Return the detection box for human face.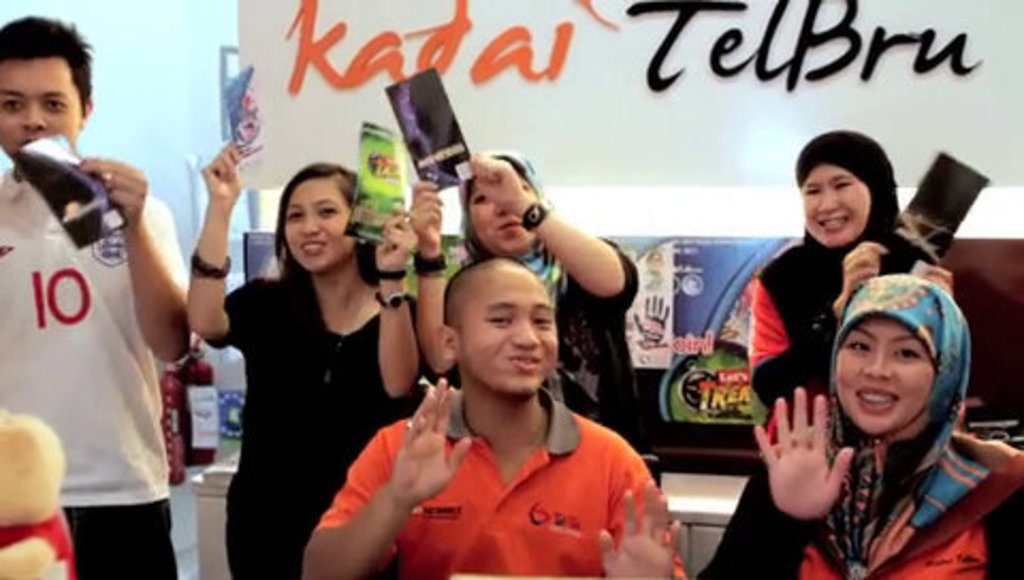
[288,175,354,269].
